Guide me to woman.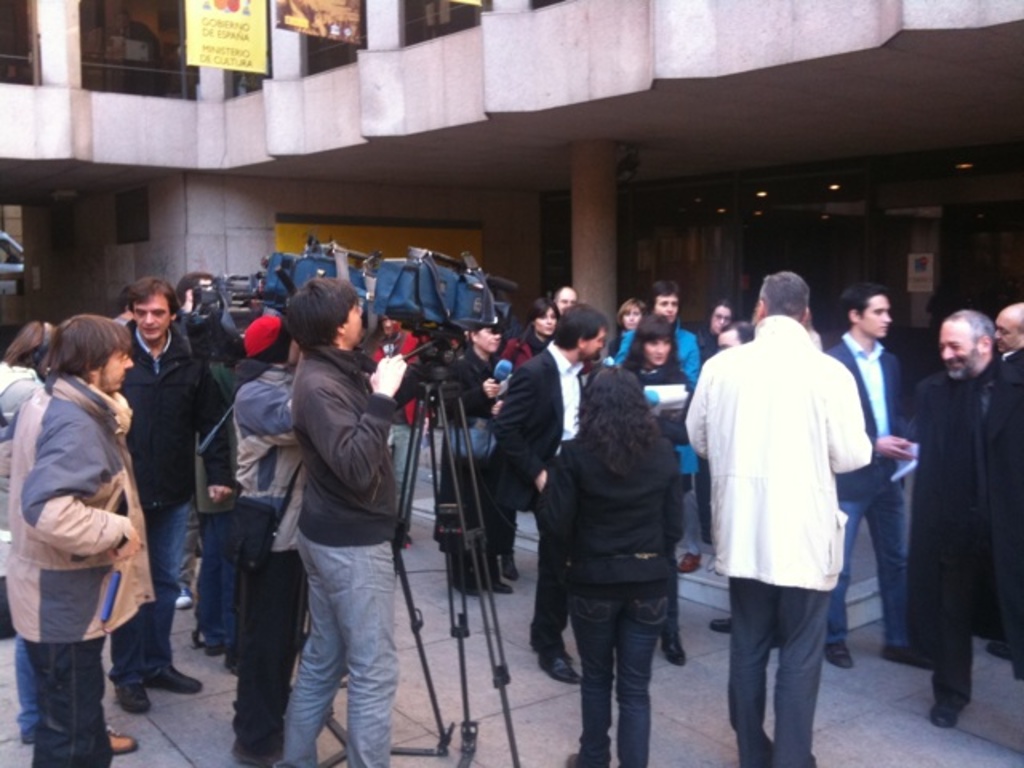
Guidance: detection(5, 310, 157, 766).
